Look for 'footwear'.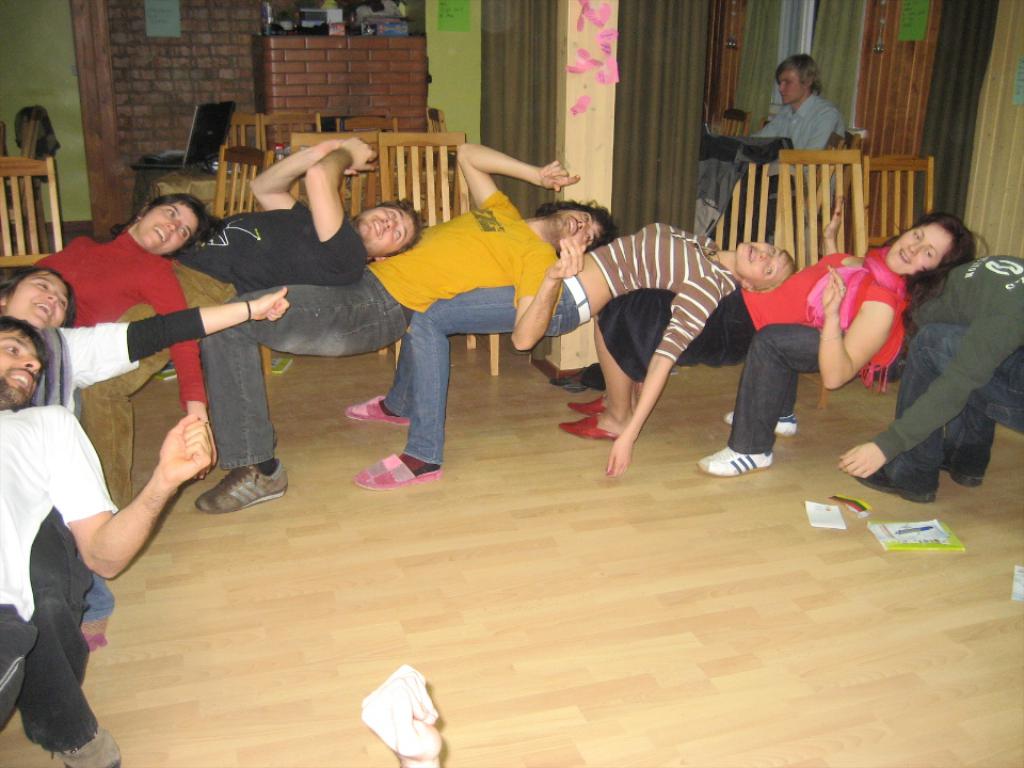
Found: rect(850, 474, 931, 502).
